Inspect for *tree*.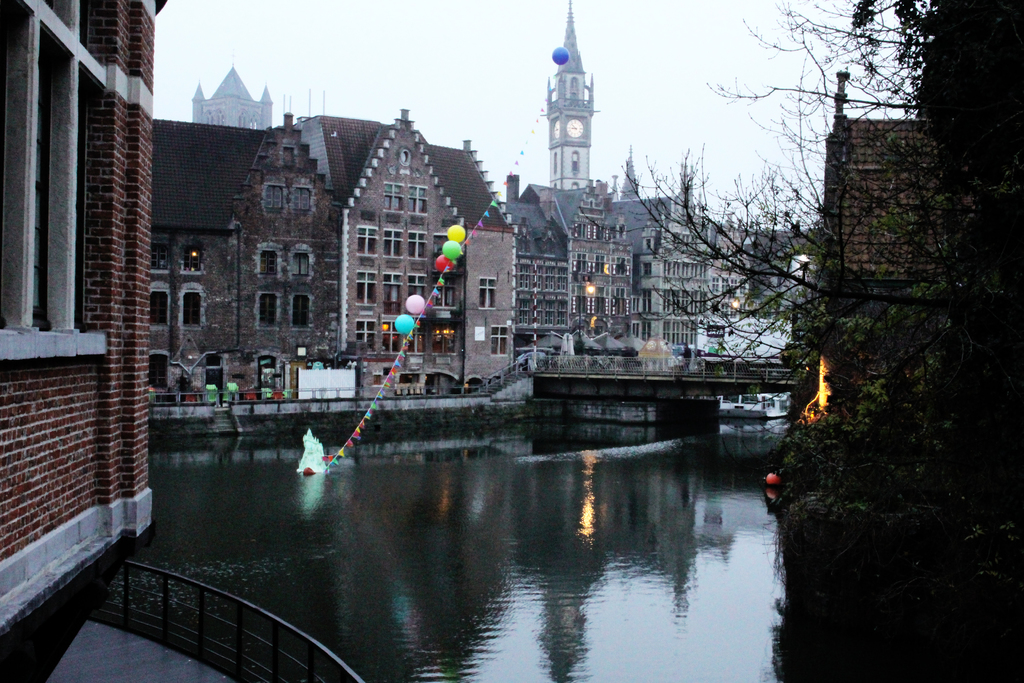
Inspection: region(578, 0, 1023, 682).
